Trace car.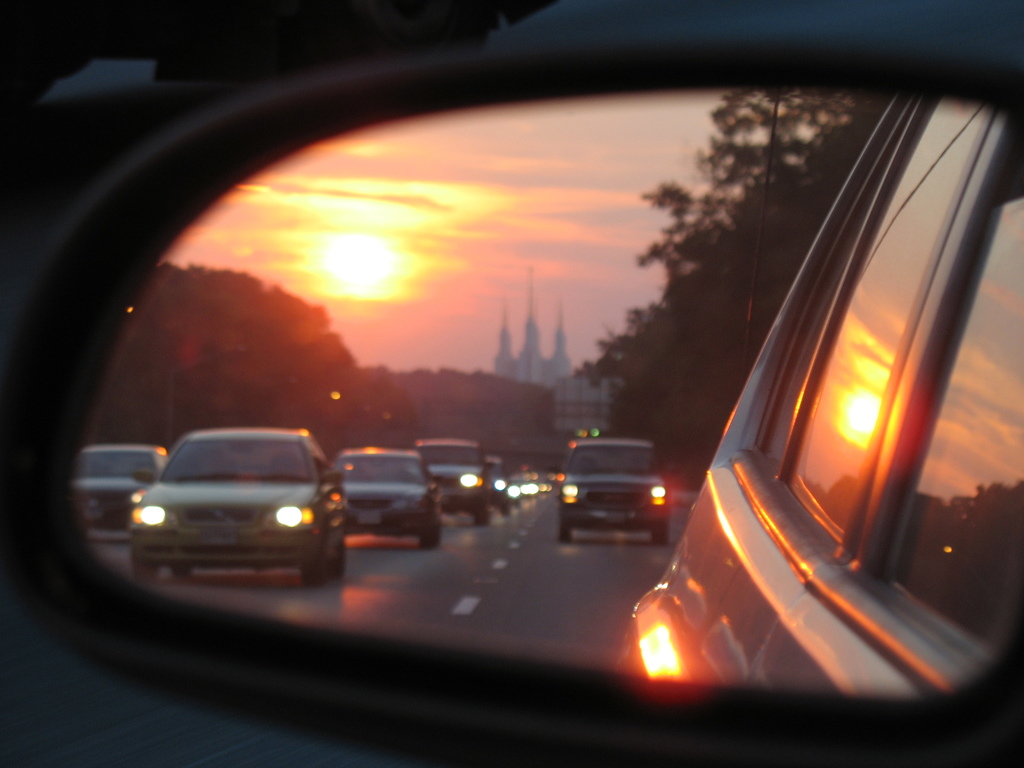
Traced to crop(124, 427, 345, 606).
